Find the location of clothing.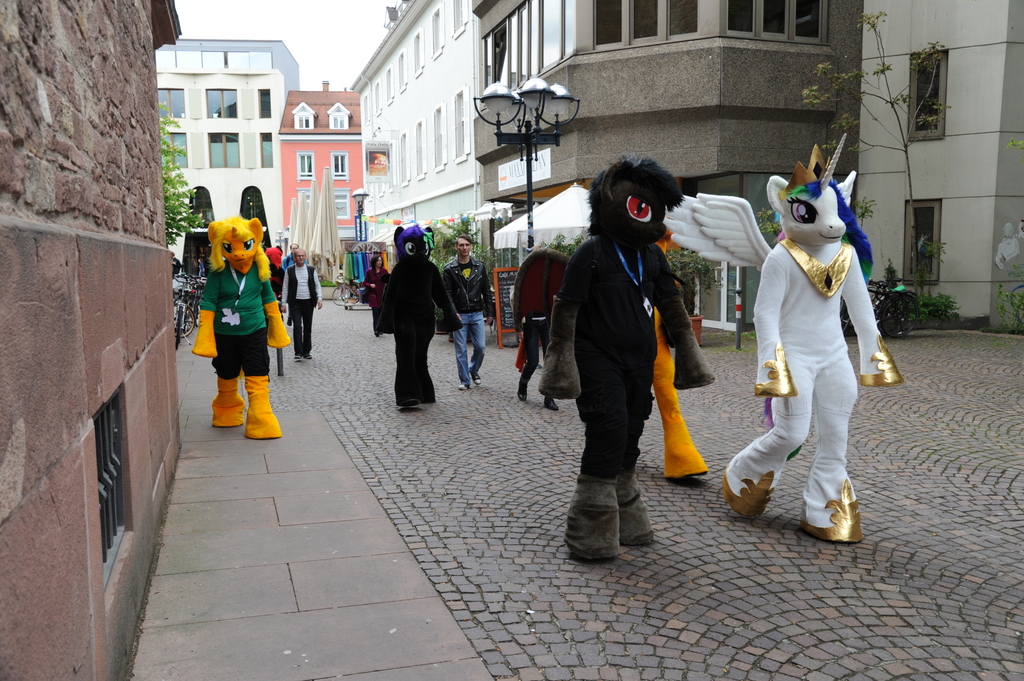
Location: <box>449,257,497,316</box>.
